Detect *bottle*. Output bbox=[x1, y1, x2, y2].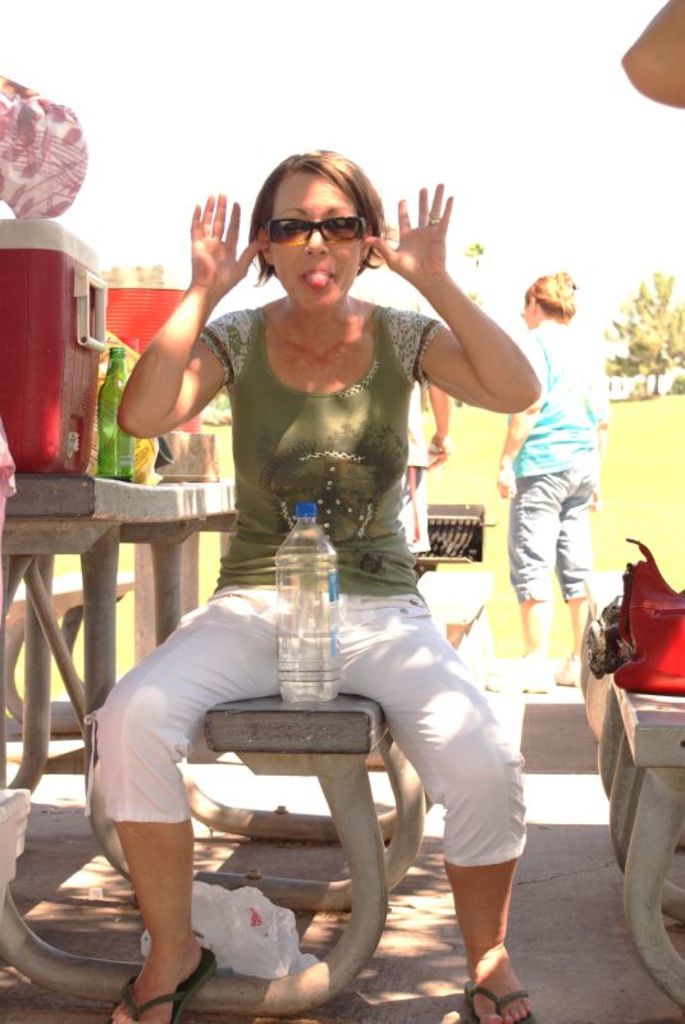
bbox=[87, 340, 138, 481].
